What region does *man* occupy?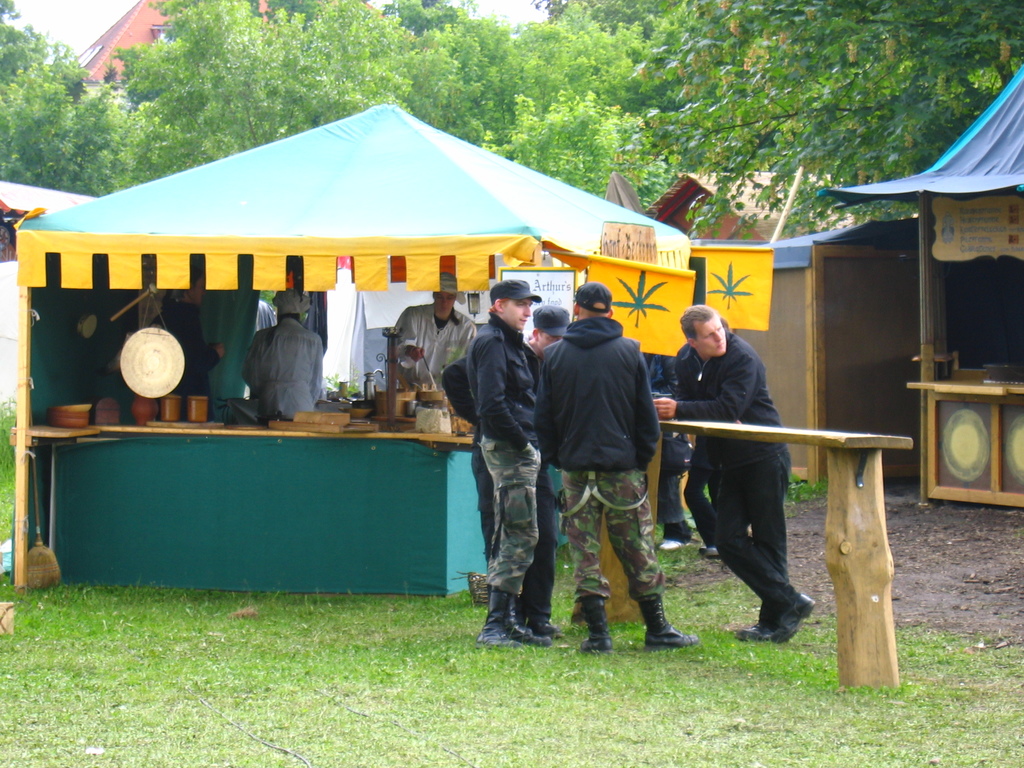
Rect(650, 305, 828, 648).
